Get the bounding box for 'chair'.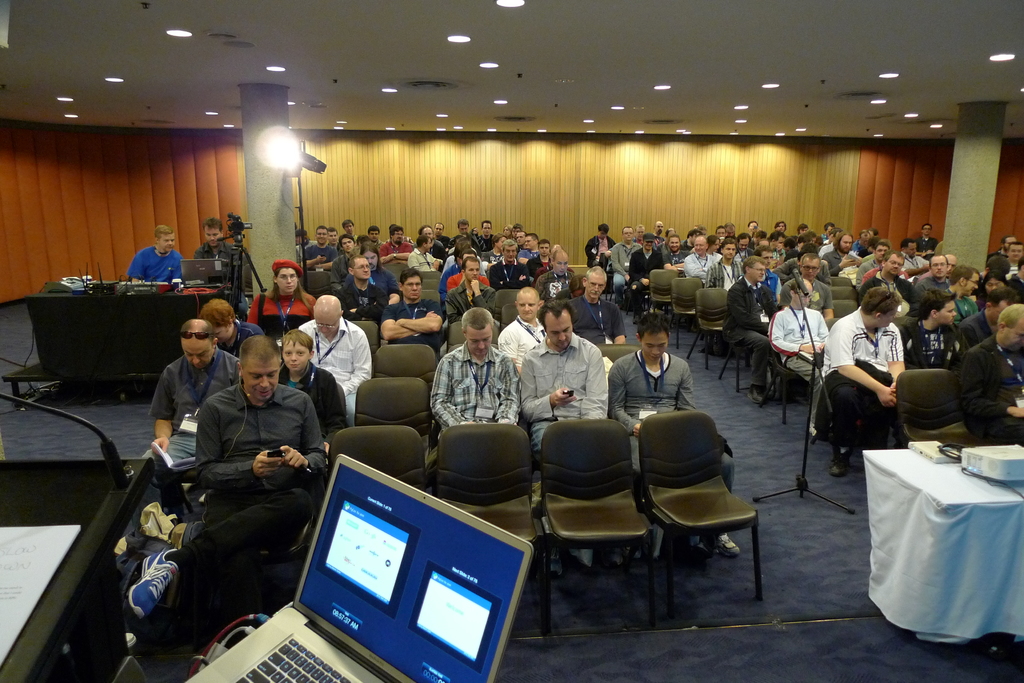
pyautogui.locateOnScreen(637, 402, 760, 614).
